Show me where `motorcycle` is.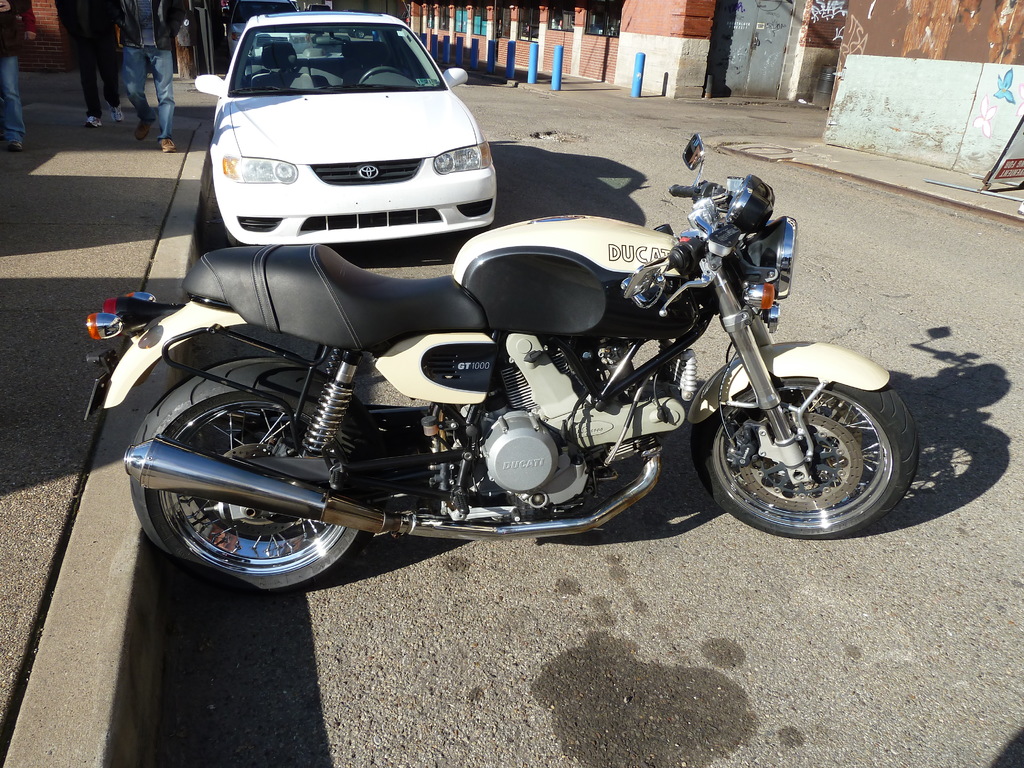
`motorcycle` is at pyautogui.locateOnScreen(59, 109, 925, 591).
